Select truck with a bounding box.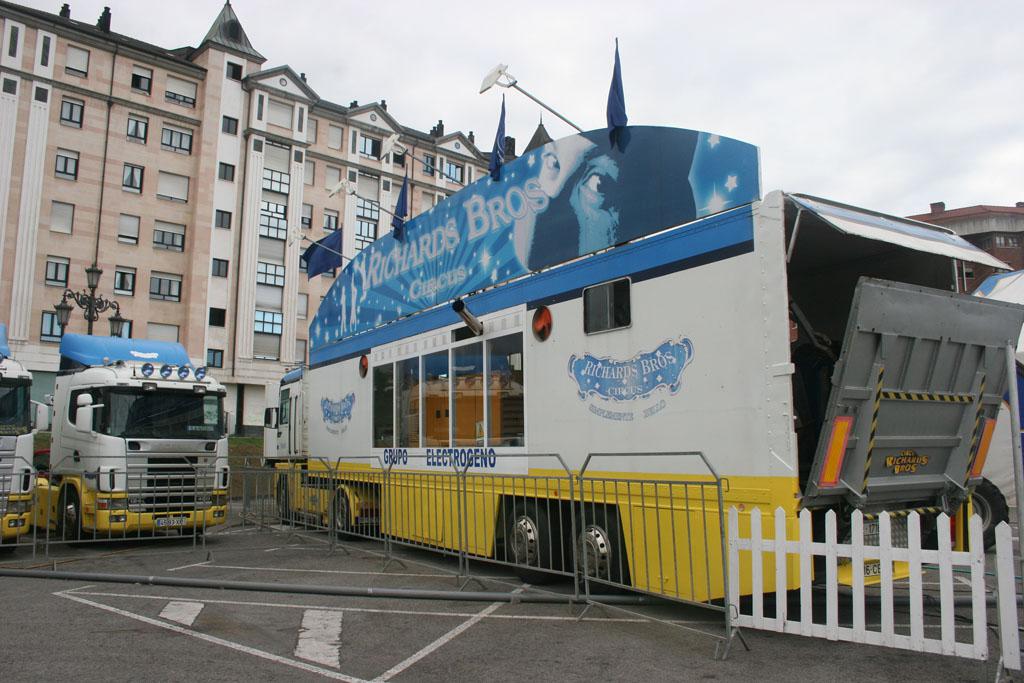
region(0, 318, 43, 554).
